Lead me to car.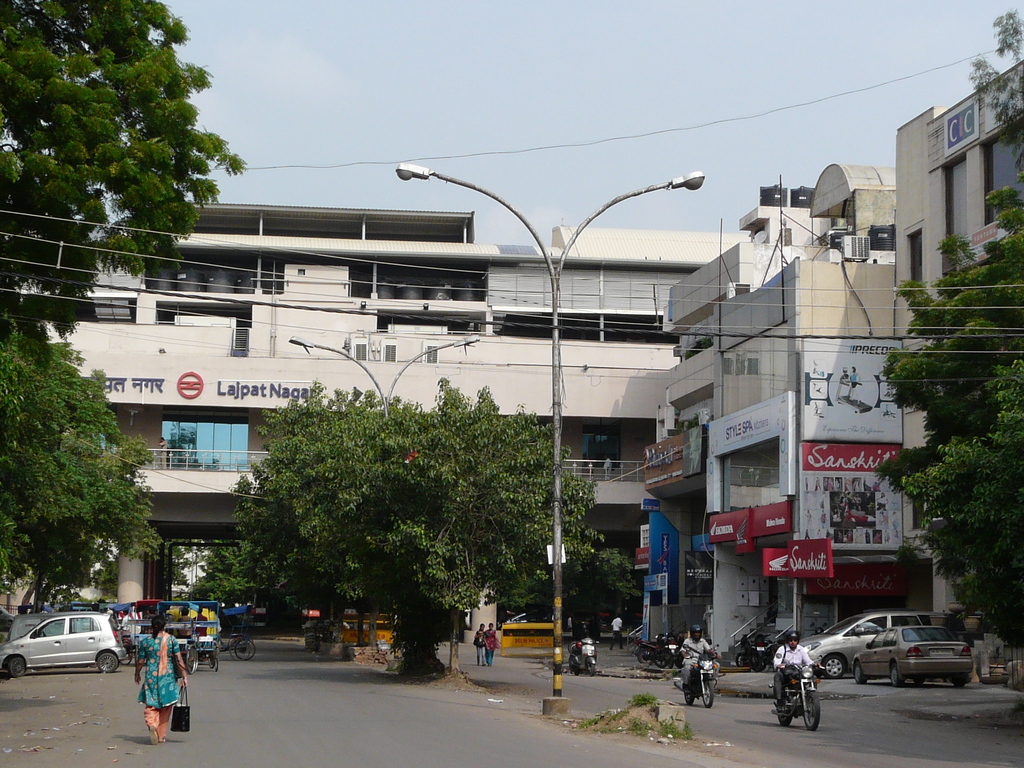
Lead to 801,605,957,685.
